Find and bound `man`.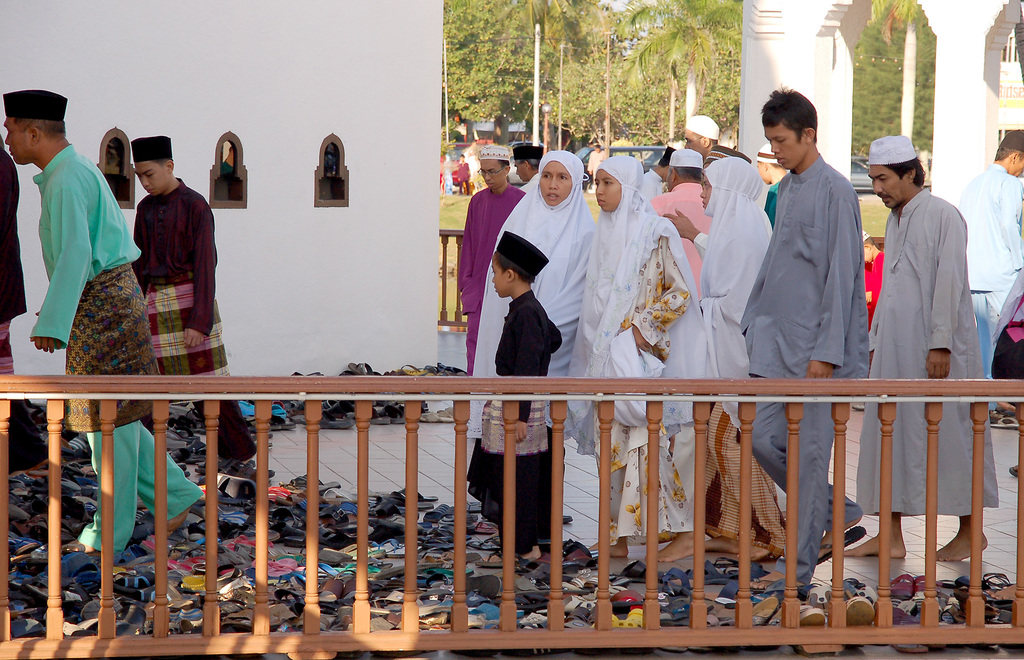
Bound: pyautogui.locateOnScreen(127, 133, 259, 462).
